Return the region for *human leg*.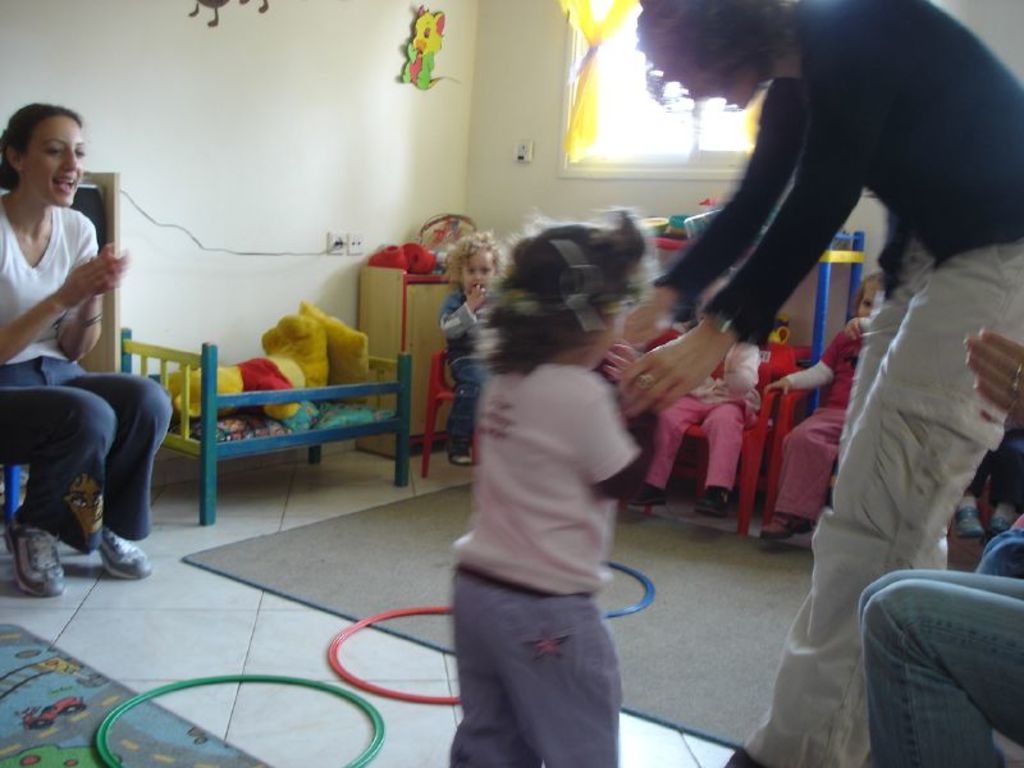
detection(869, 577, 1020, 762).
